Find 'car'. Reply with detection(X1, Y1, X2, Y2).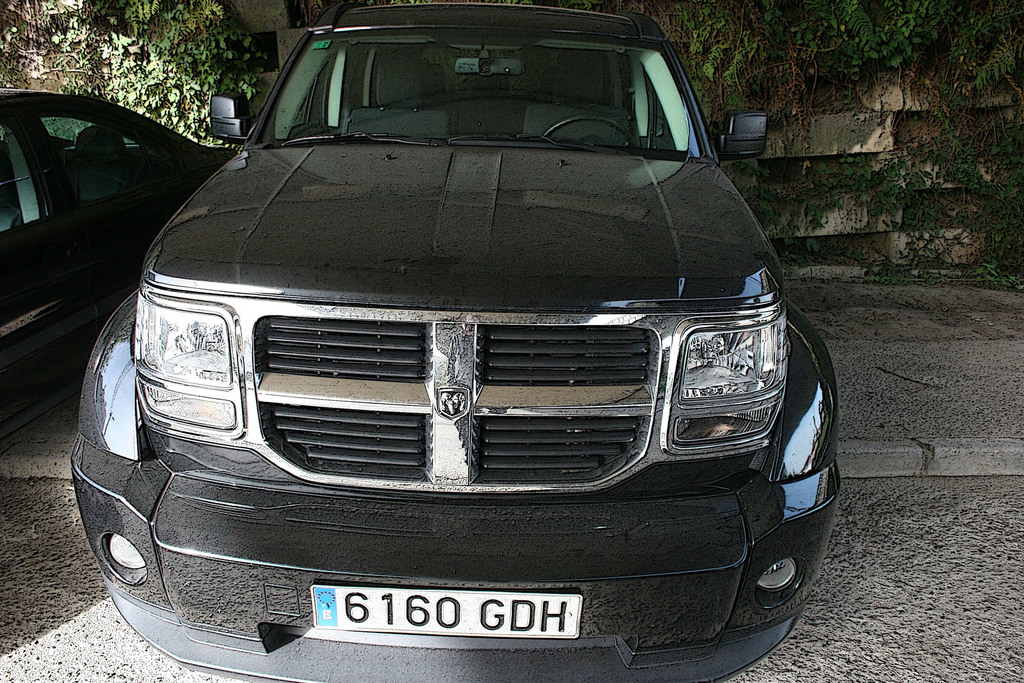
detection(0, 85, 237, 453).
